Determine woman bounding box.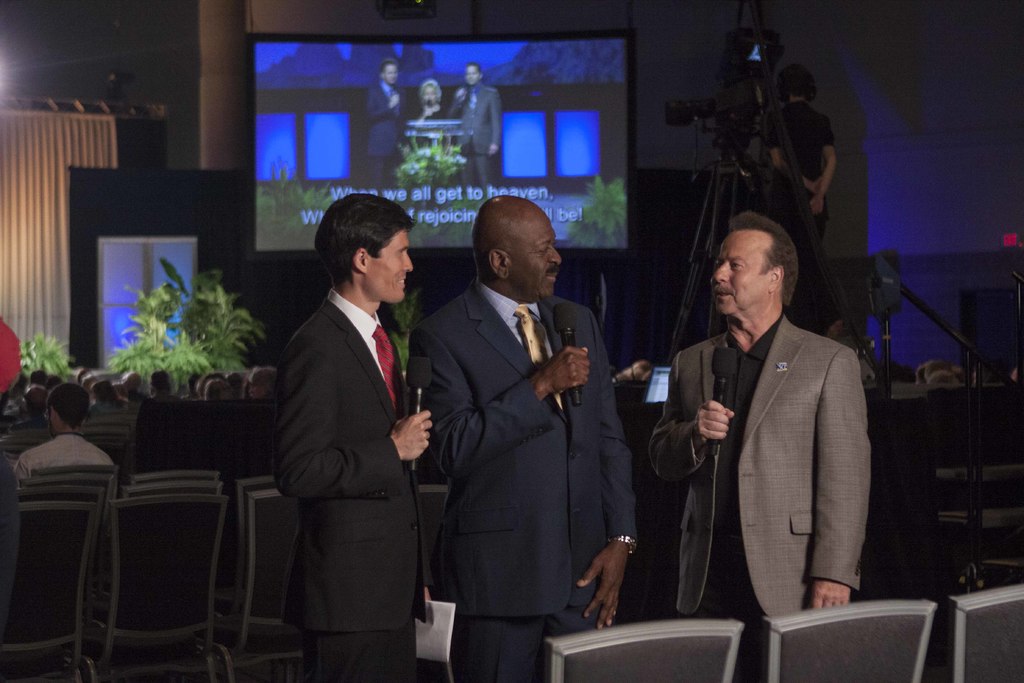
Determined: bbox=[401, 79, 456, 124].
